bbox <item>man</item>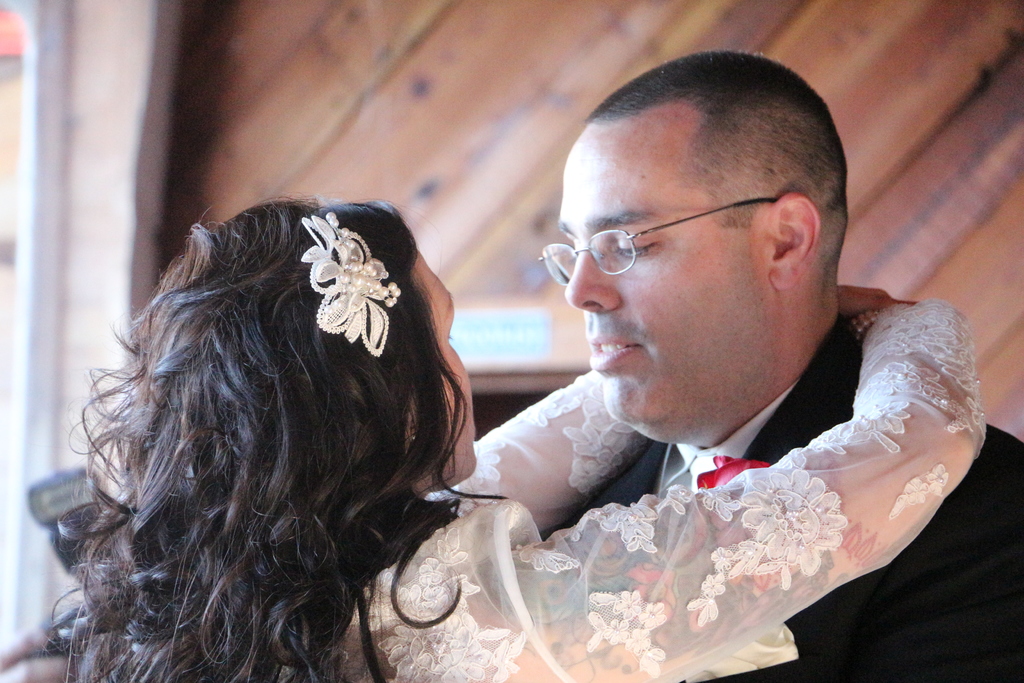
[541,46,1023,682]
